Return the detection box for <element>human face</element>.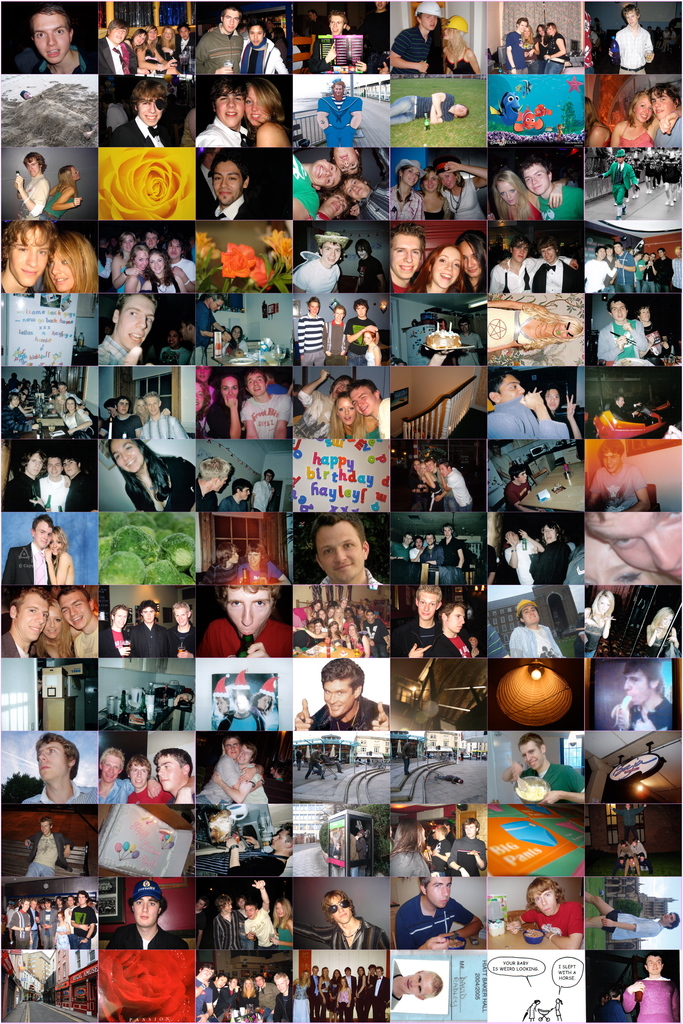
detection(542, 524, 556, 541).
